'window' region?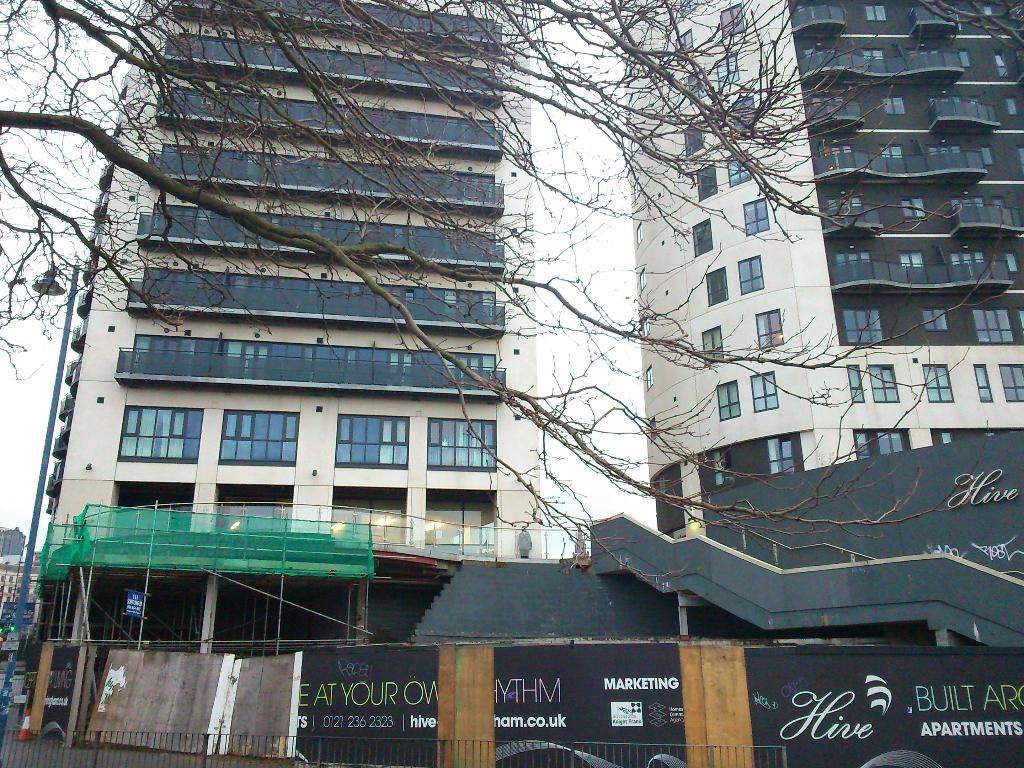
635,268,644,299
